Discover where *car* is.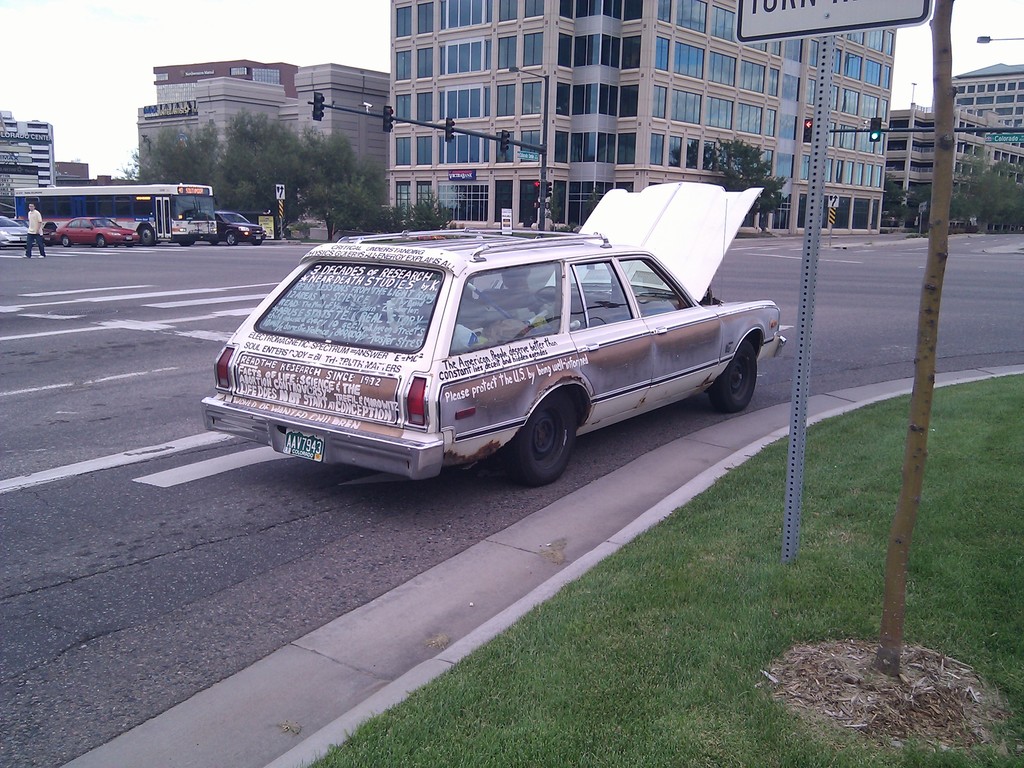
Discovered at left=204, top=182, right=788, bottom=485.
